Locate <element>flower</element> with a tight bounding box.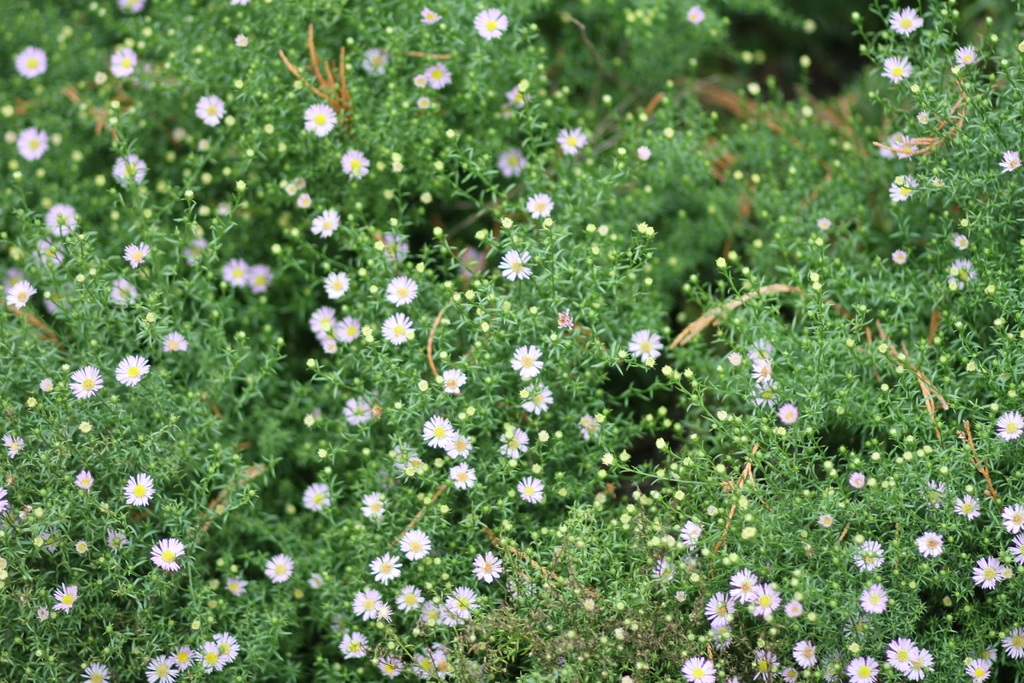
495,248,535,283.
